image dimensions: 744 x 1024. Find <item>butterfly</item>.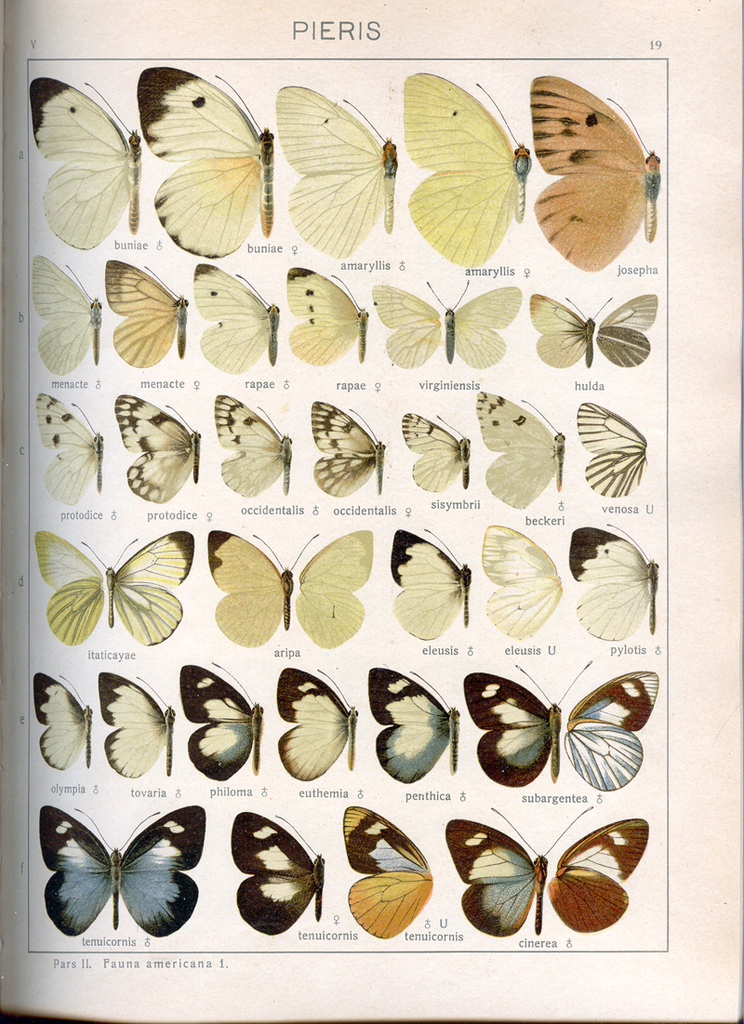
193:260:284:374.
